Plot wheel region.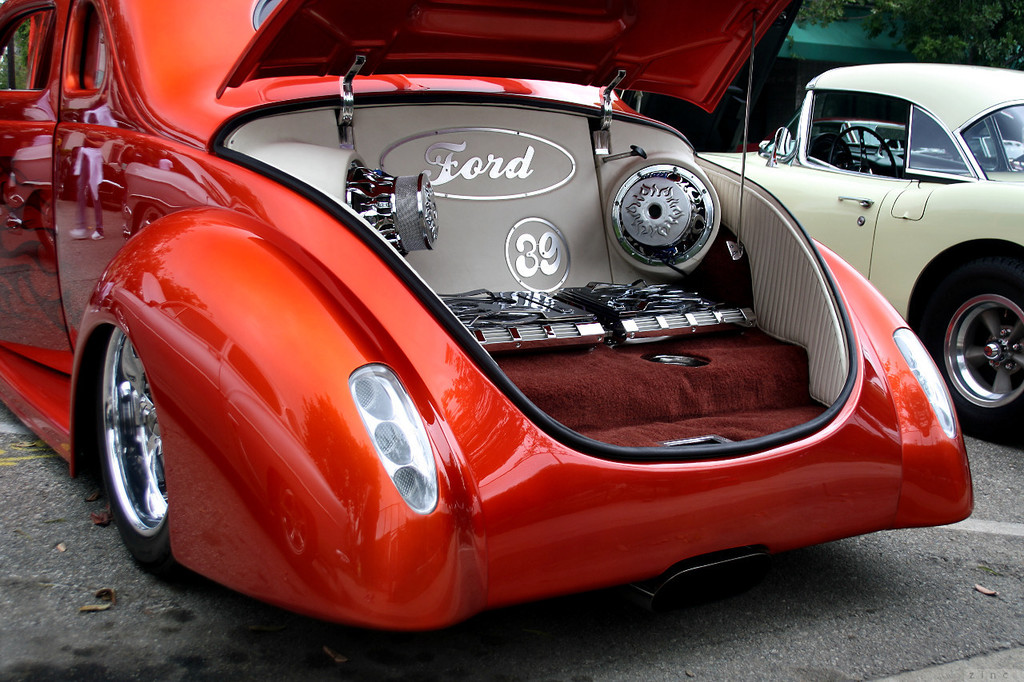
Plotted at <region>926, 264, 1023, 441</region>.
